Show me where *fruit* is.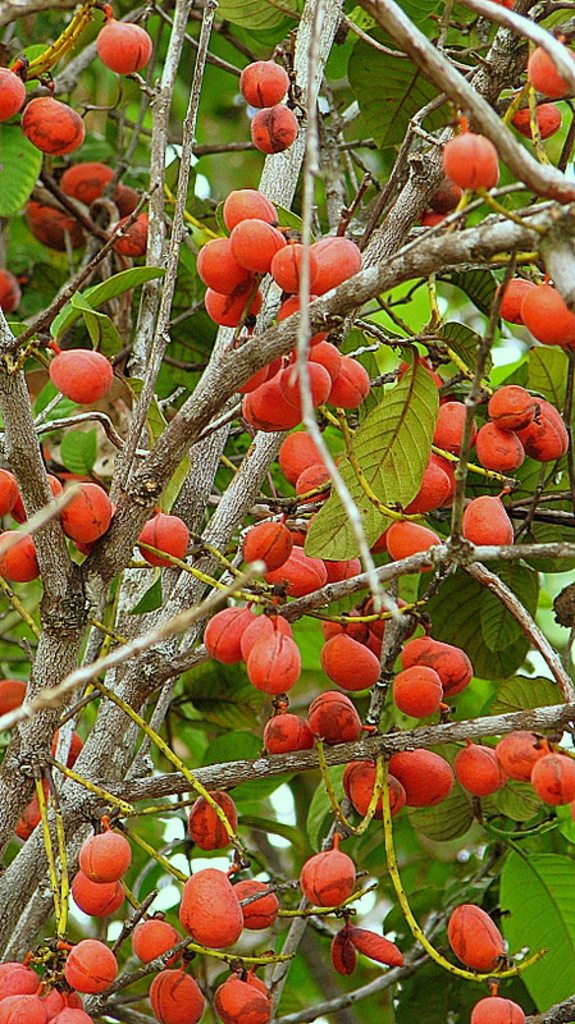
*fruit* is at 215, 974, 273, 1023.
